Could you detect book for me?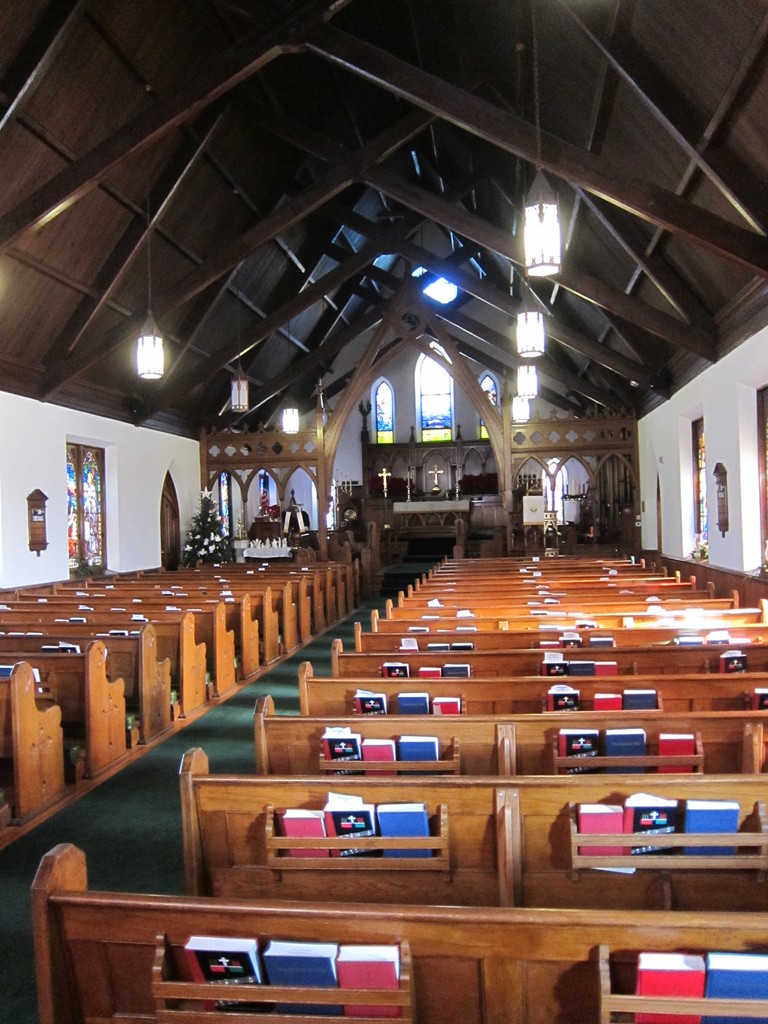
Detection result: [left=429, top=693, right=460, bottom=714].
